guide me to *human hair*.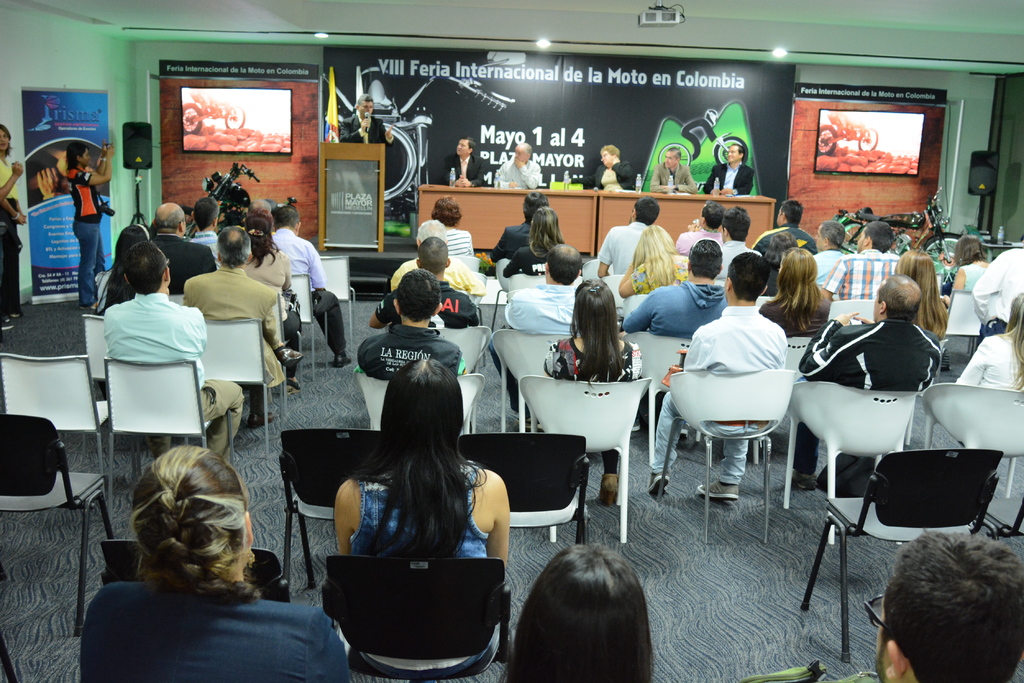
Guidance: bbox=[0, 123, 13, 157].
